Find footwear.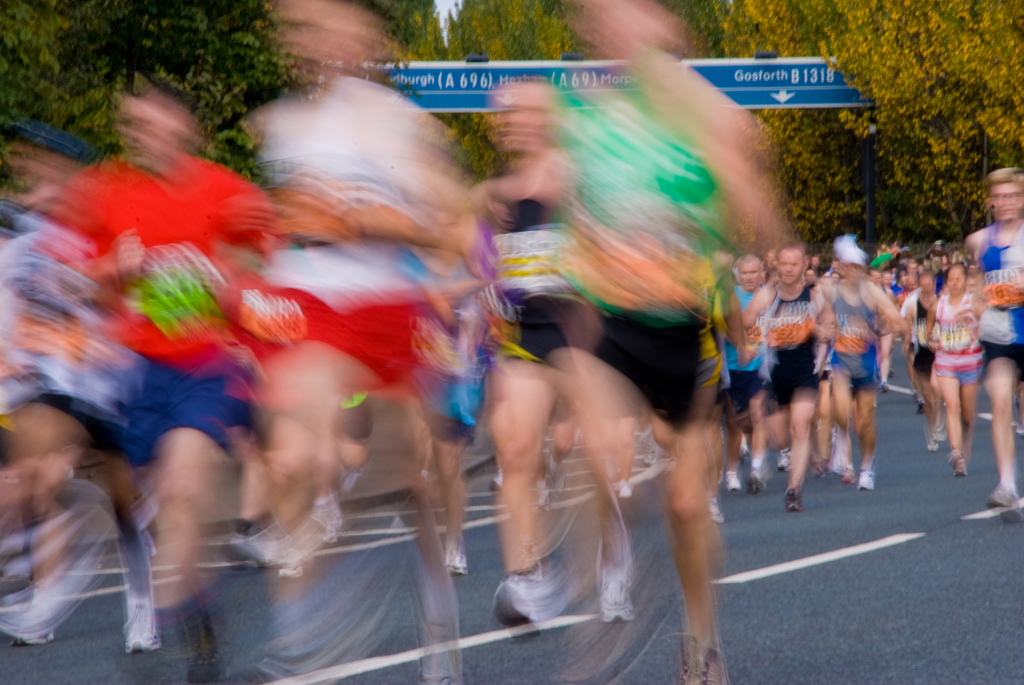
x1=925, y1=436, x2=938, y2=453.
